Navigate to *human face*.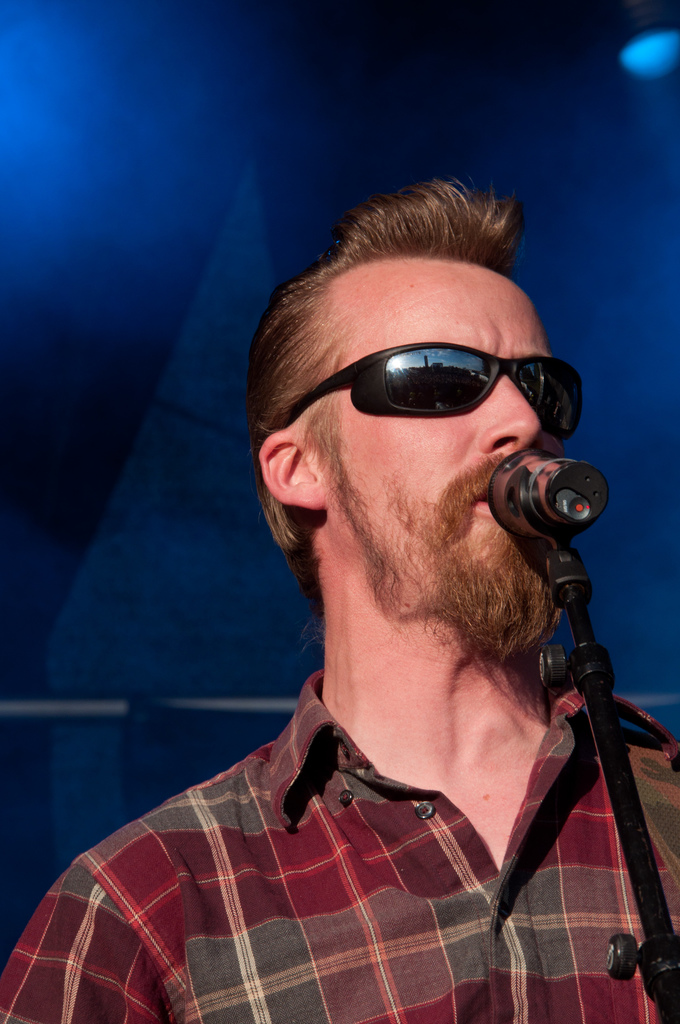
Navigation target: detection(307, 258, 560, 611).
